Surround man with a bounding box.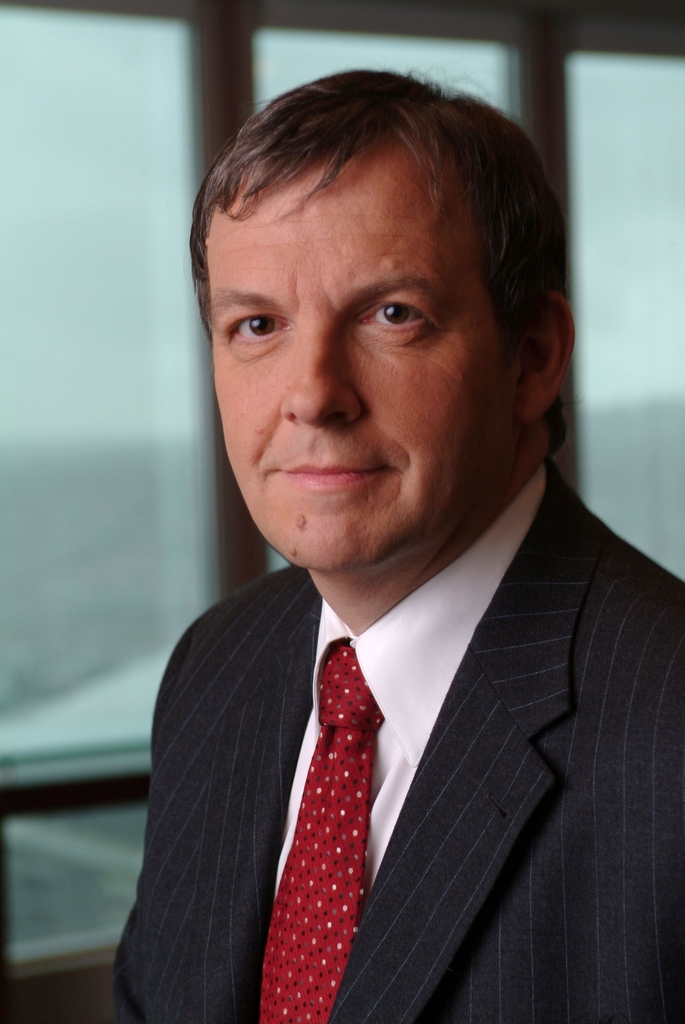
109 67 684 1023.
